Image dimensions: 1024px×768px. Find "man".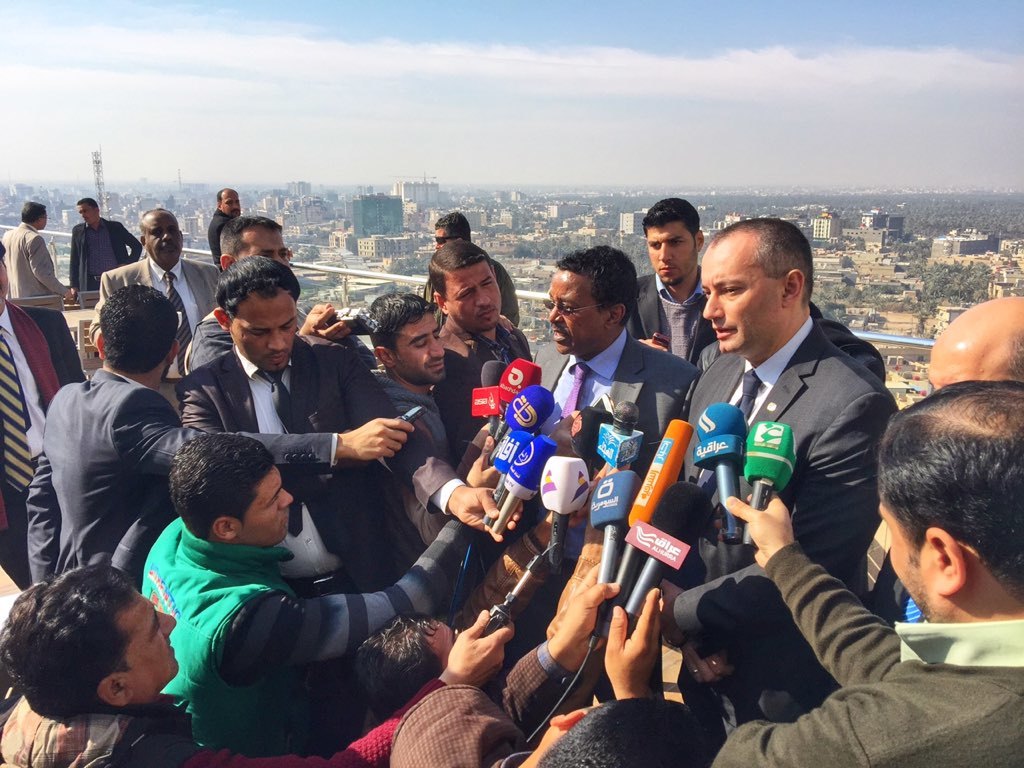
(left=661, top=214, right=898, bottom=748).
